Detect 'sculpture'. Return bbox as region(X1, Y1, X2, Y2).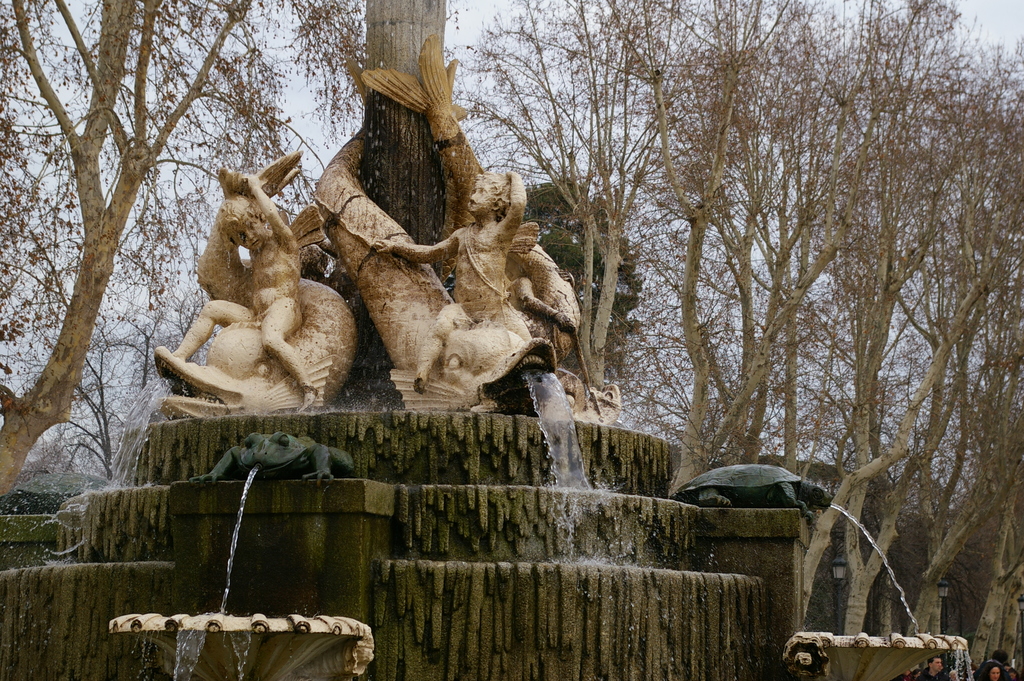
region(136, 145, 397, 434).
